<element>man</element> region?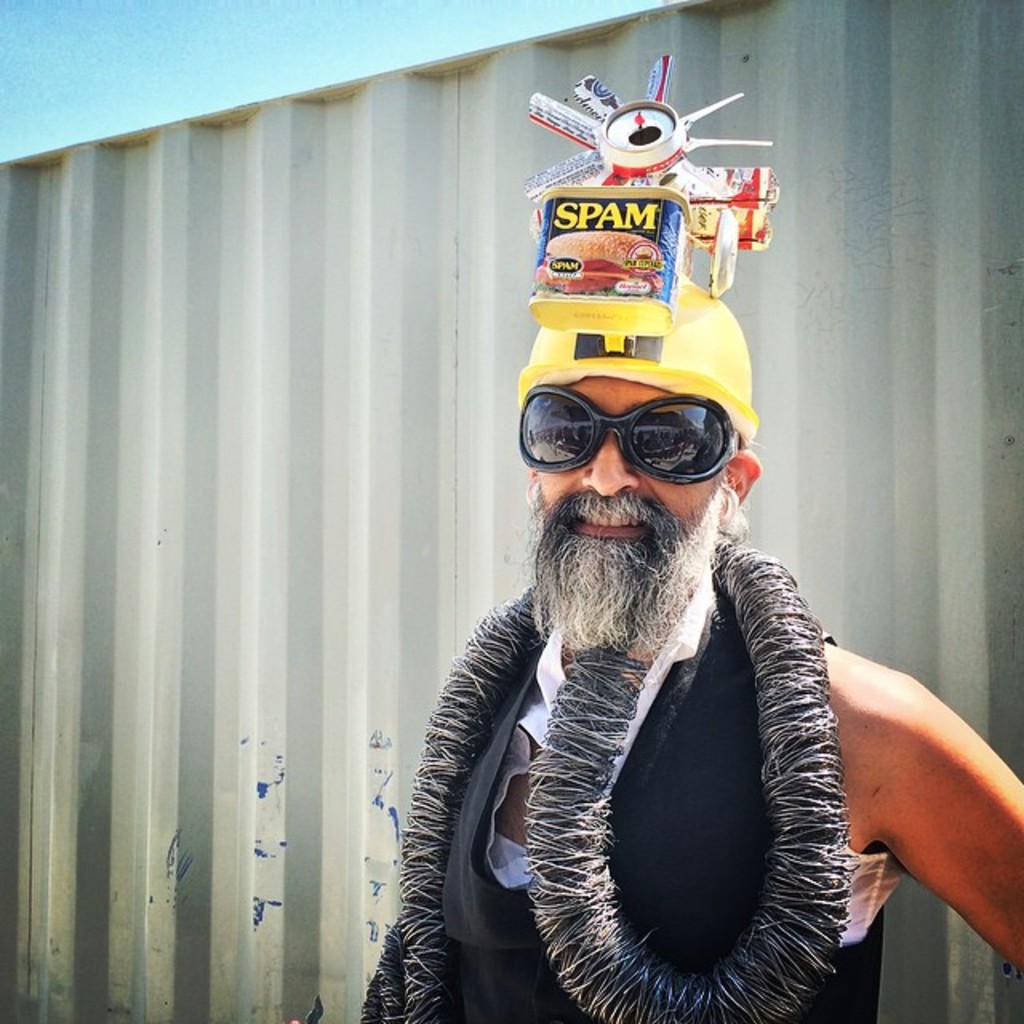
334, 46, 1022, 1022
